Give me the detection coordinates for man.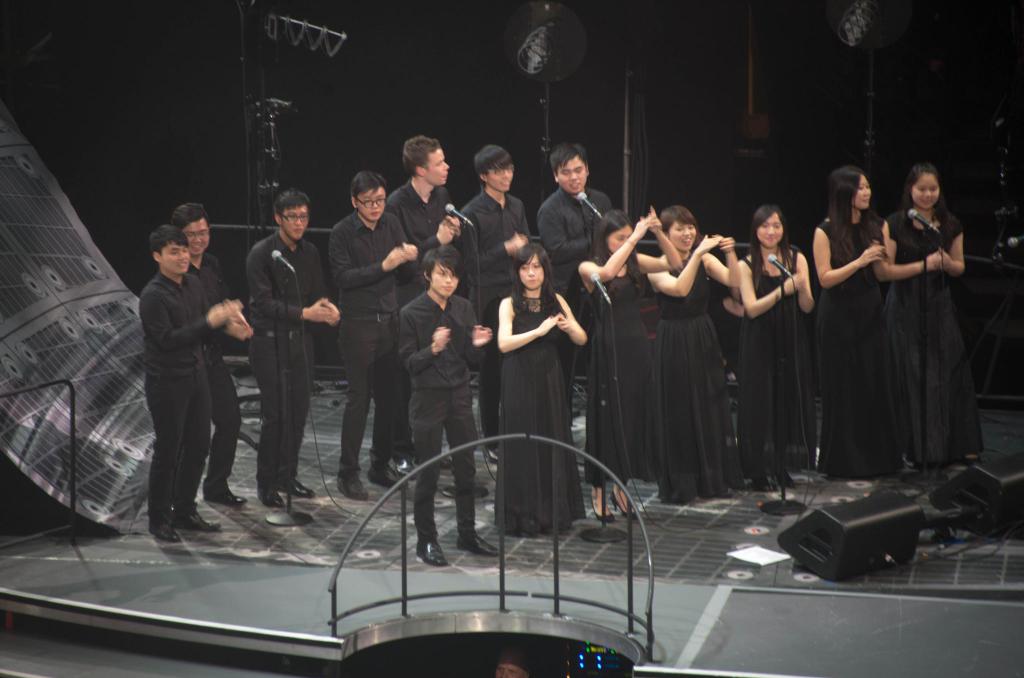
(535, 145, 616, 475).
